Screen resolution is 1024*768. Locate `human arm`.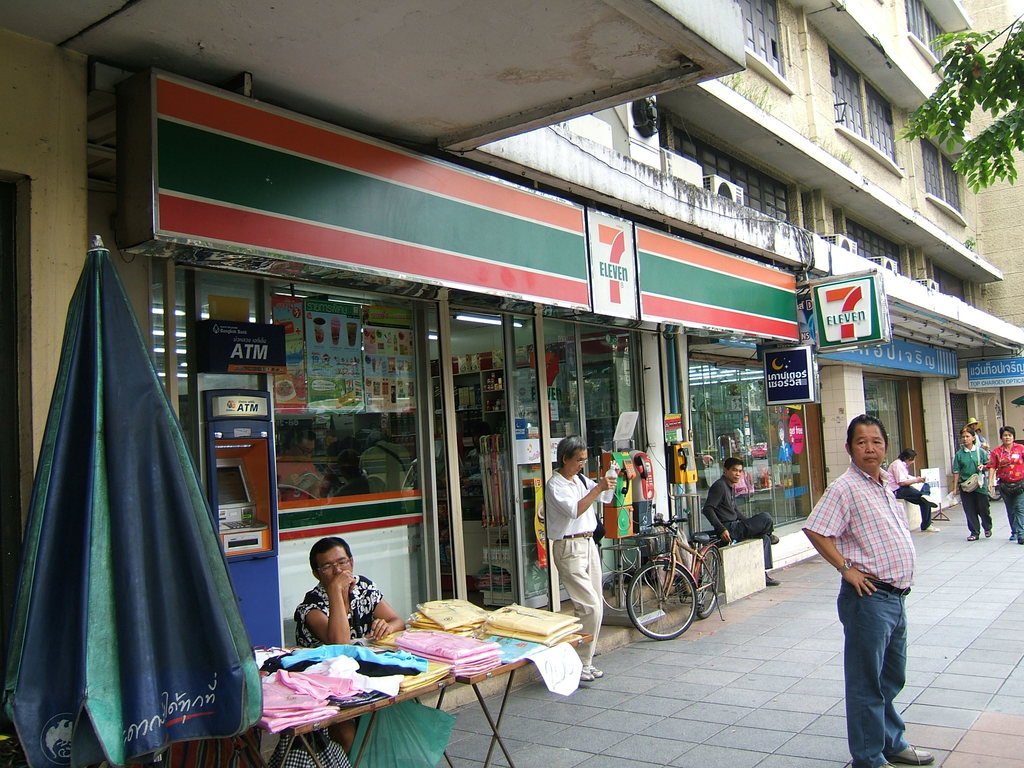
307, 532, 359, 650.
